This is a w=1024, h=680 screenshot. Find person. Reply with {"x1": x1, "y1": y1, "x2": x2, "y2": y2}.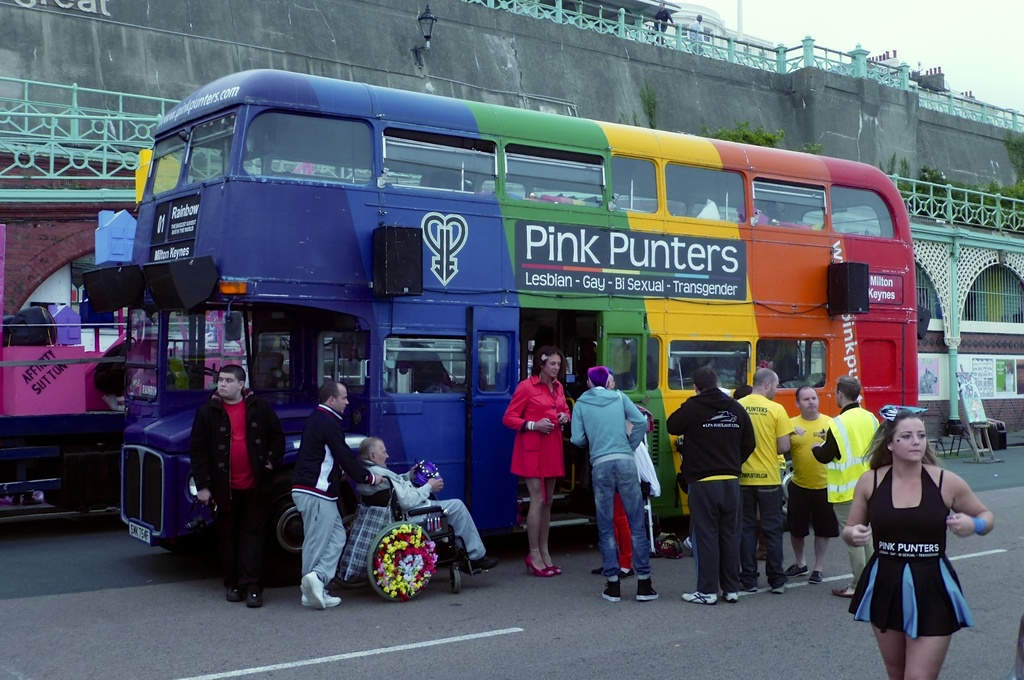
{"x1": 352, "y1": 435, "x2": 503, "y2": 571}.
